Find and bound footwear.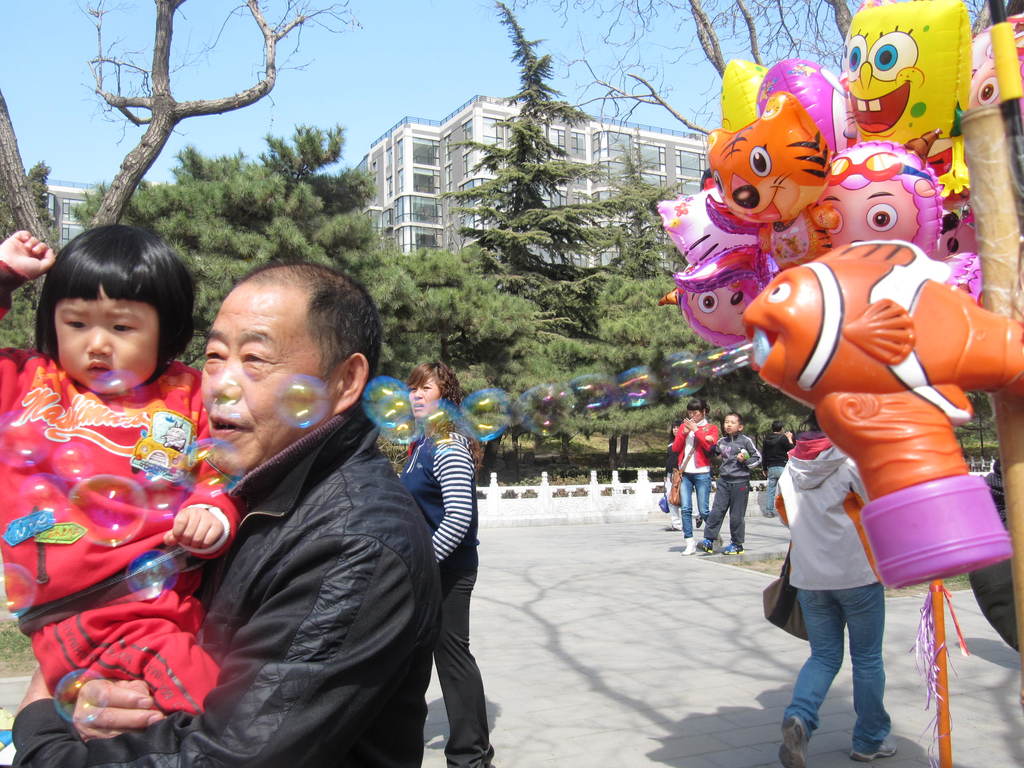
Bound: left=848, top=739, right=895, bottom=764.
